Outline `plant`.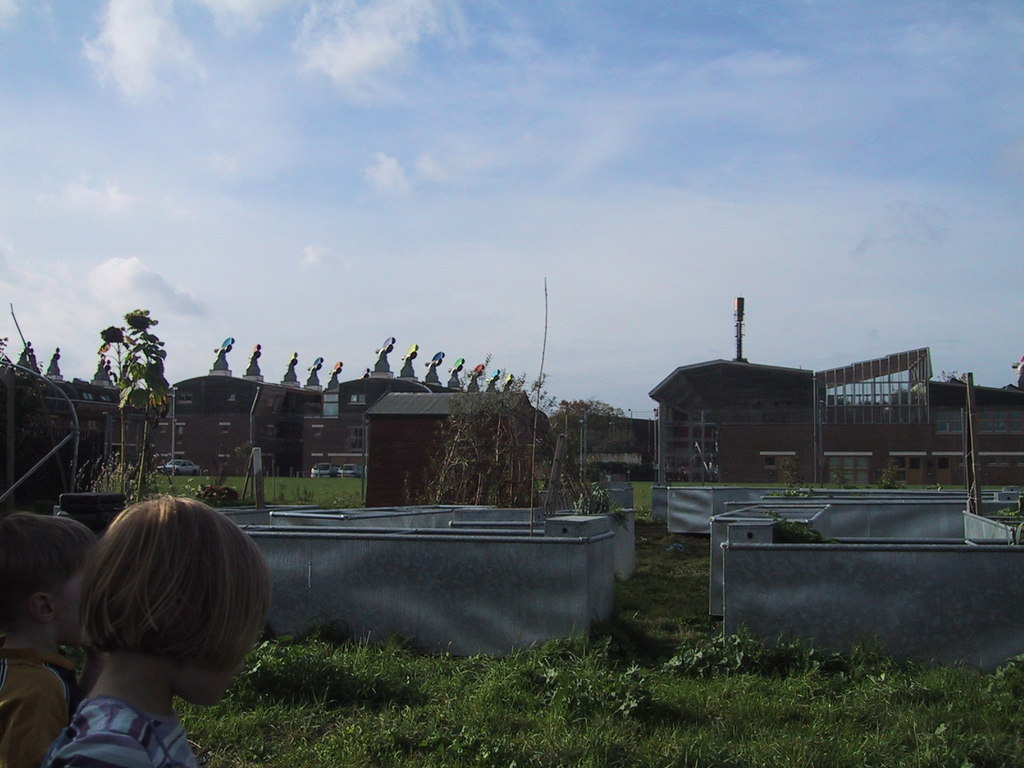
Outline: <box>95,301,173,495</box>.
